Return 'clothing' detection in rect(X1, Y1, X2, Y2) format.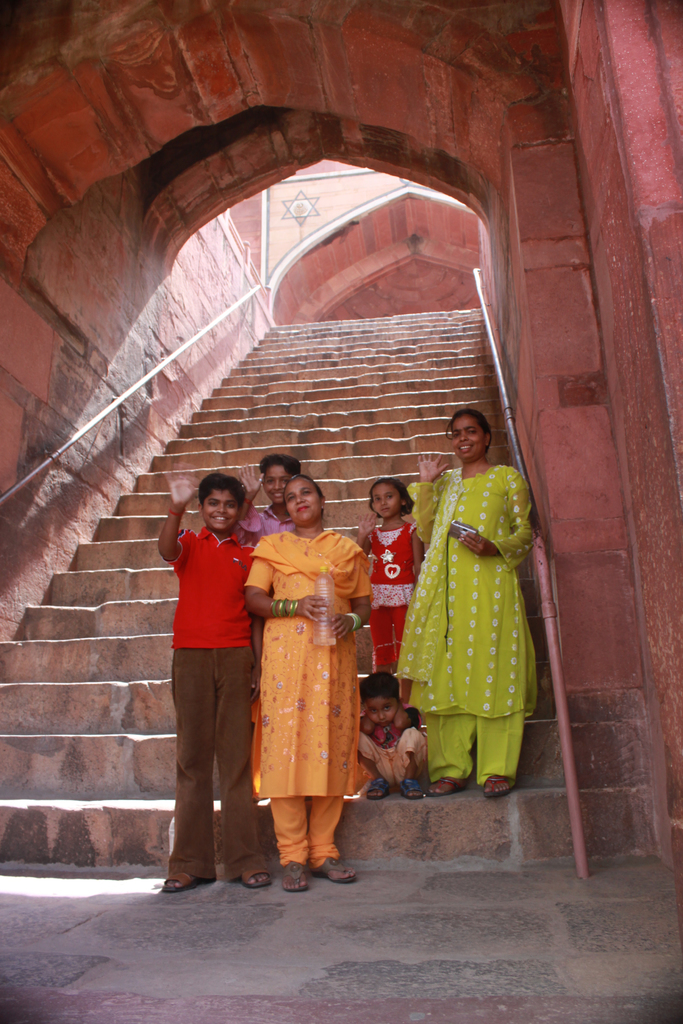
rect(395, 434, 546, 796).
